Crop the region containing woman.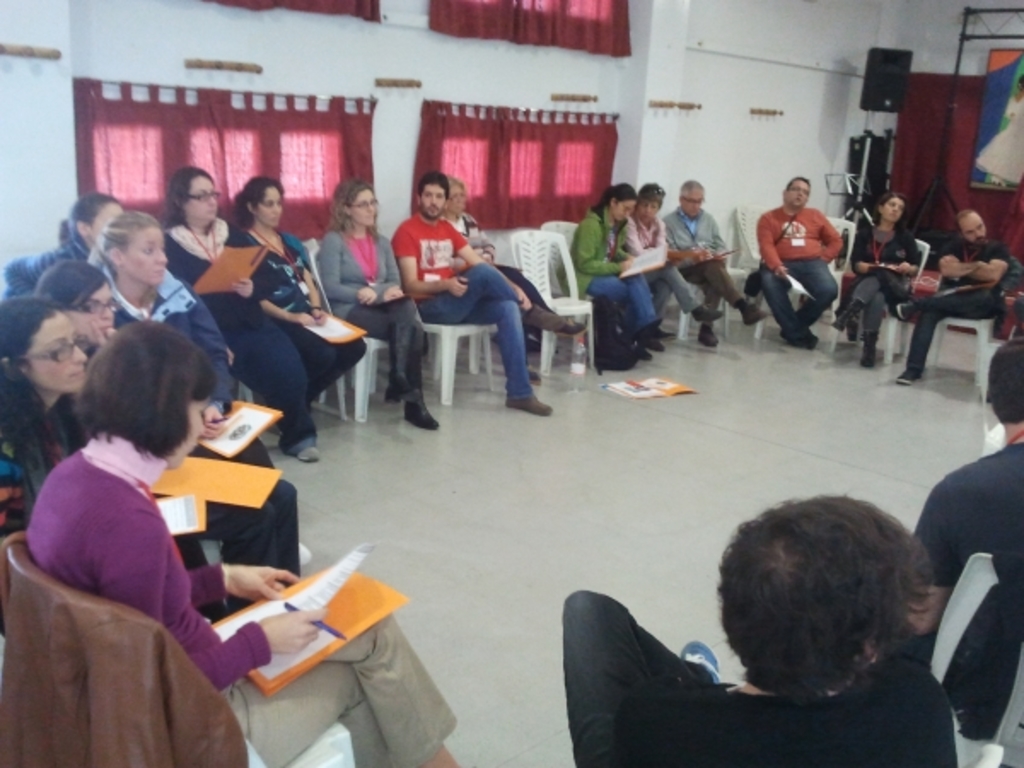
Crop region: select_region(0, 300, 89, 509).
